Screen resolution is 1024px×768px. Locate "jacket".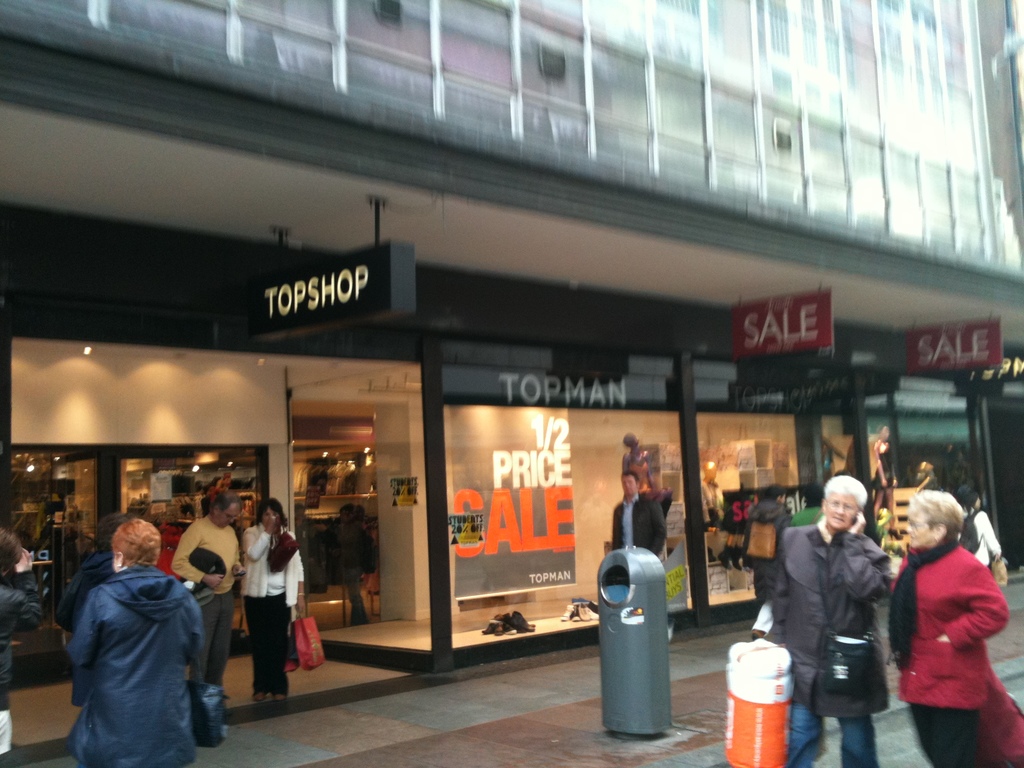
box(733, 511, 895, 701).
